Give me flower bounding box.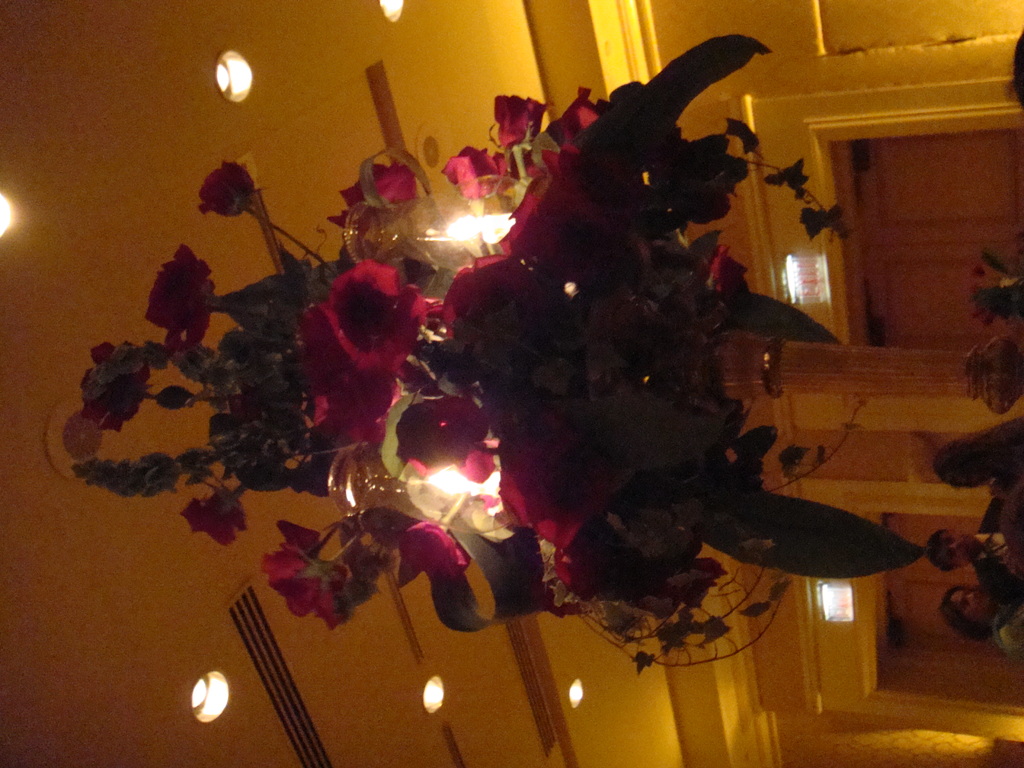
BBox(133, 227, 216, 322).
